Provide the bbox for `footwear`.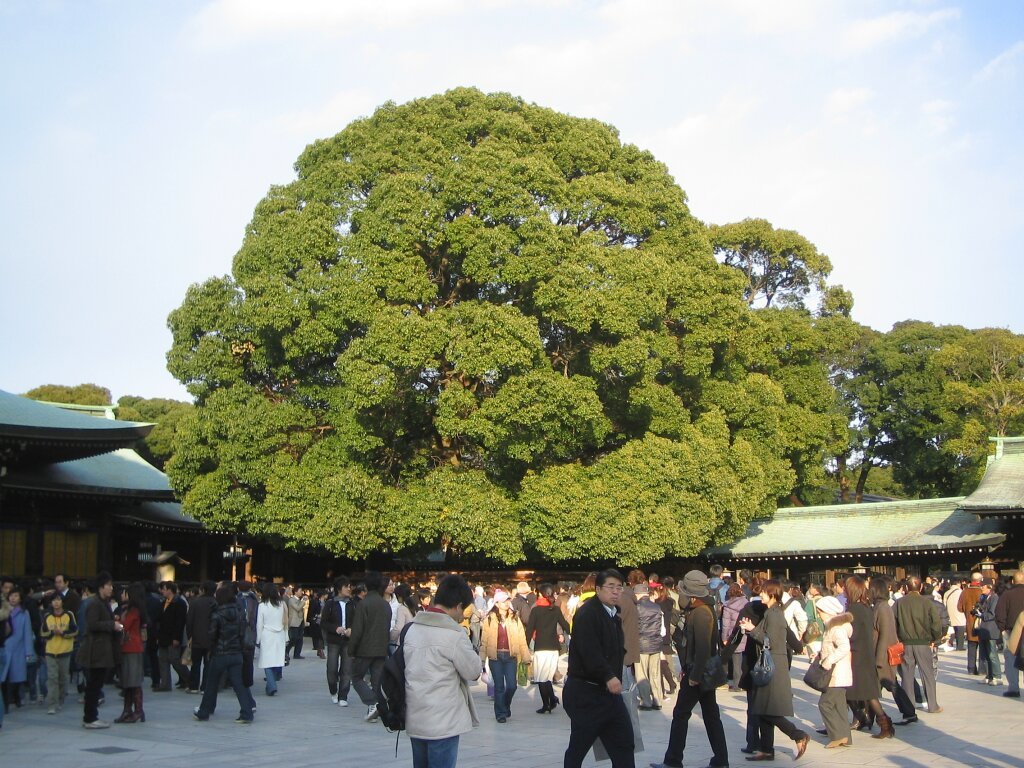
[249,706,257,713].
